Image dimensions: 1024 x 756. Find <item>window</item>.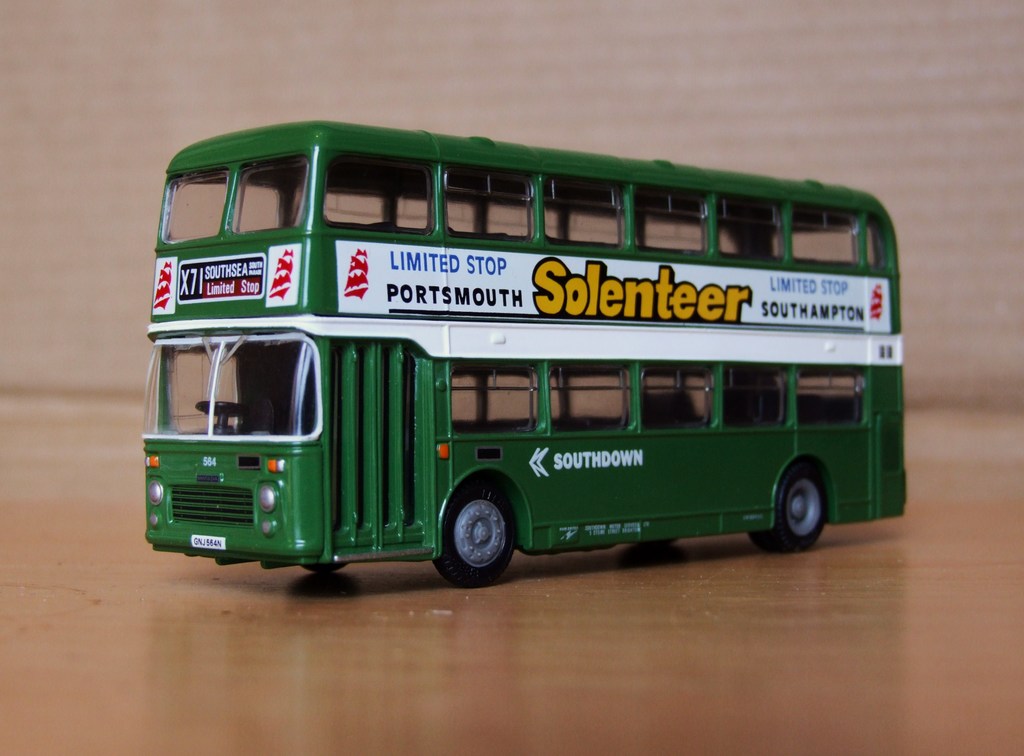
444, 161, 534, 246.
